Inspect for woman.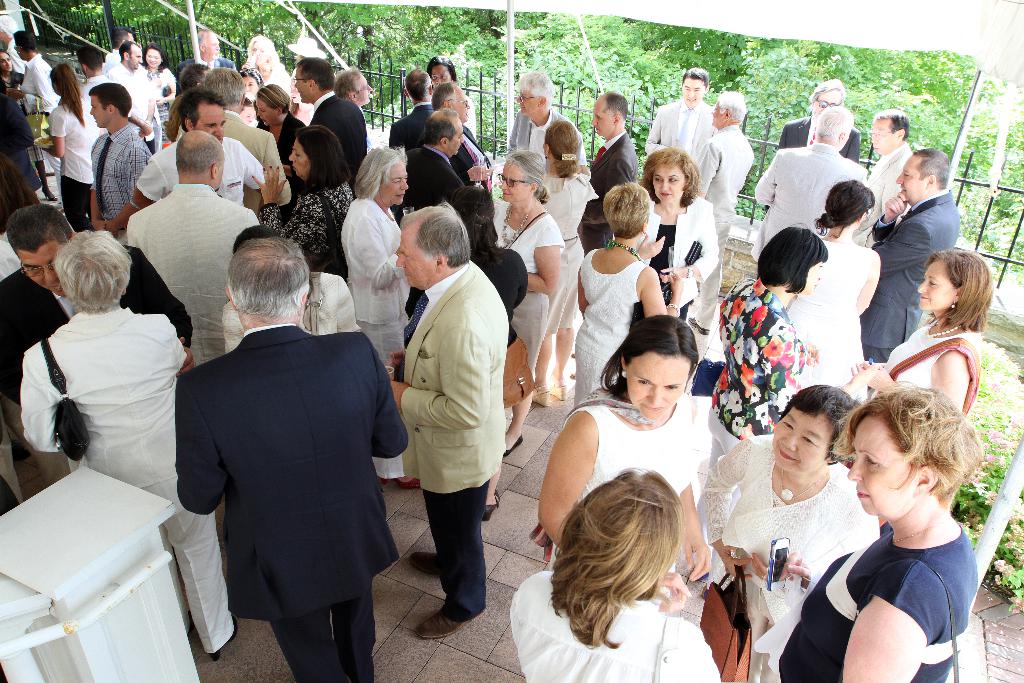
Inspection: <box>703,388,877,682</box>.
